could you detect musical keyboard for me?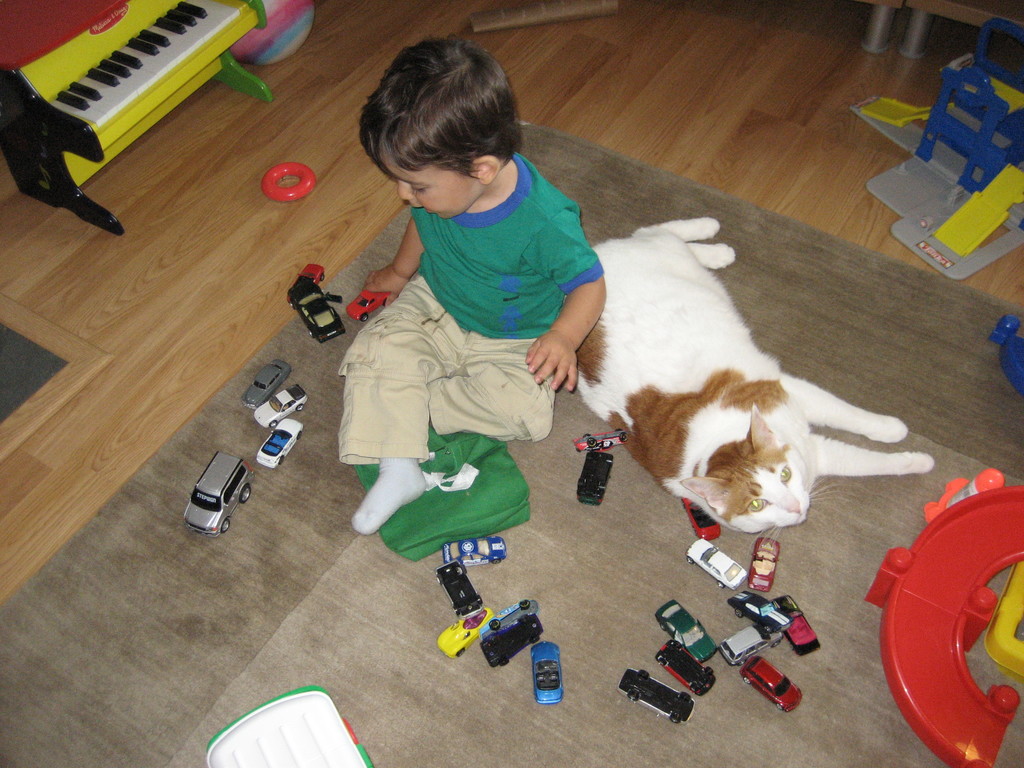
Detection result: l=8, t=0, r=252, b=232.
